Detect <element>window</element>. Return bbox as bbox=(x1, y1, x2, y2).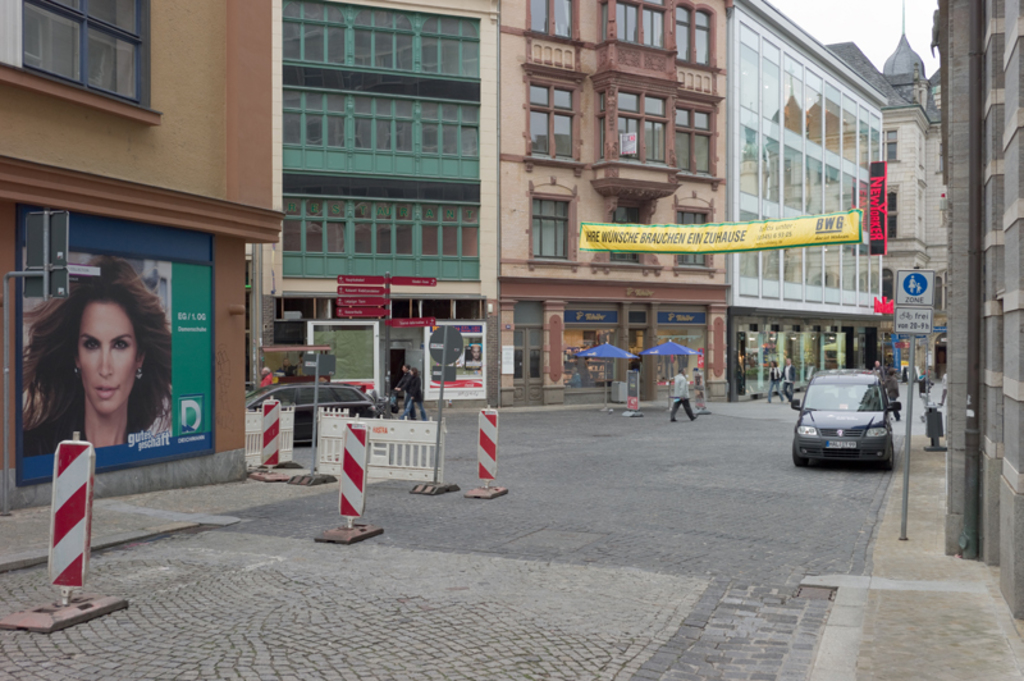
bbox=(824, 82, 844, 164).
